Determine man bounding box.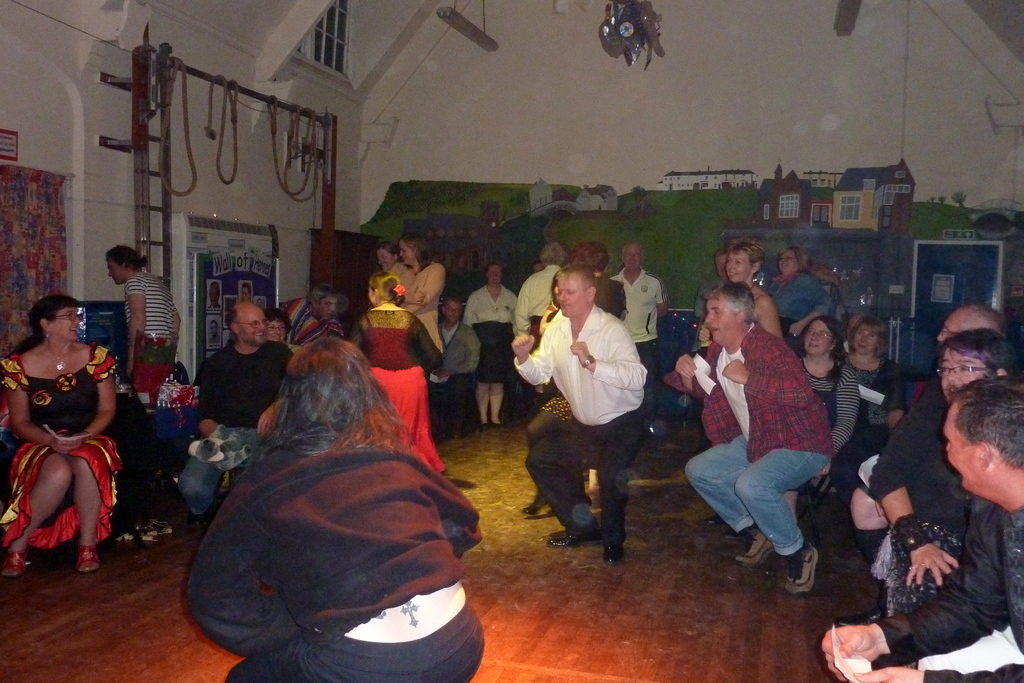
Determined: 815/374/1023/682.
